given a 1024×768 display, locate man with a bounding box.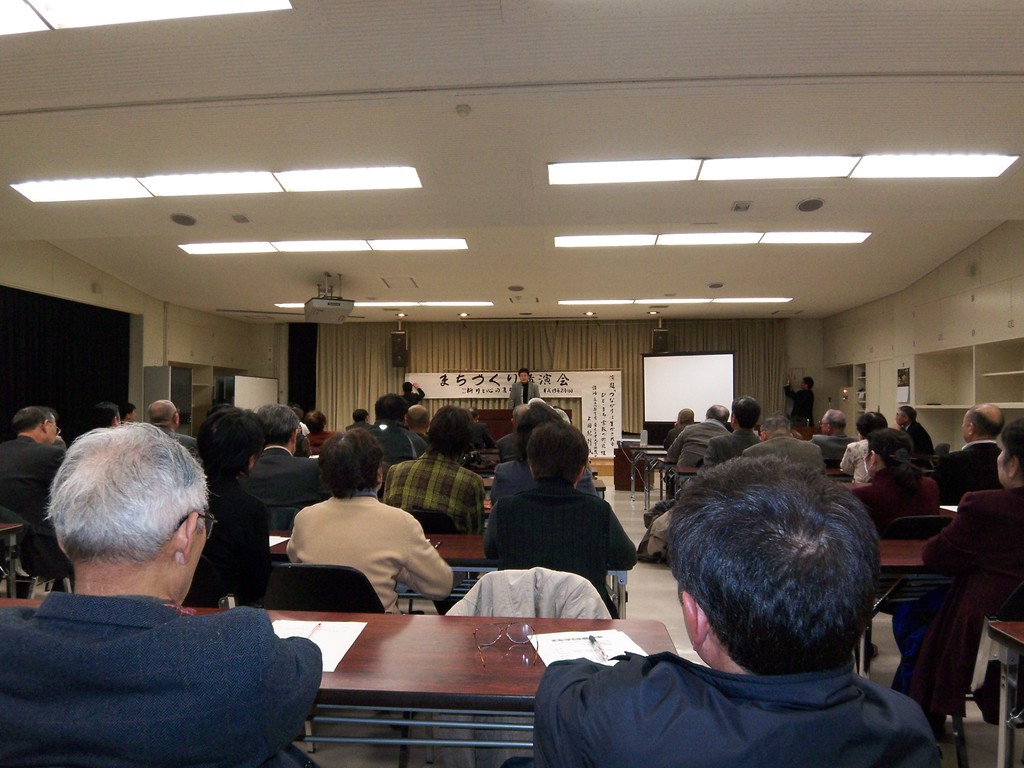
Located: (188,406,287,612).
